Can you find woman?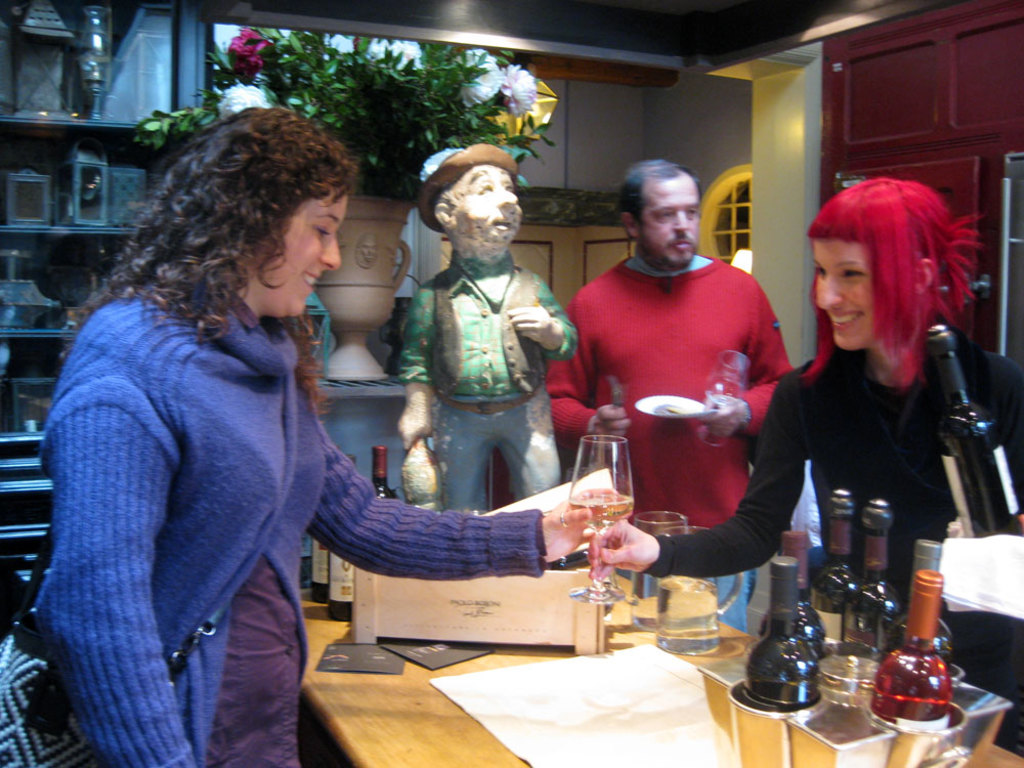
Yes, bounding box: [0,105,631,767].
